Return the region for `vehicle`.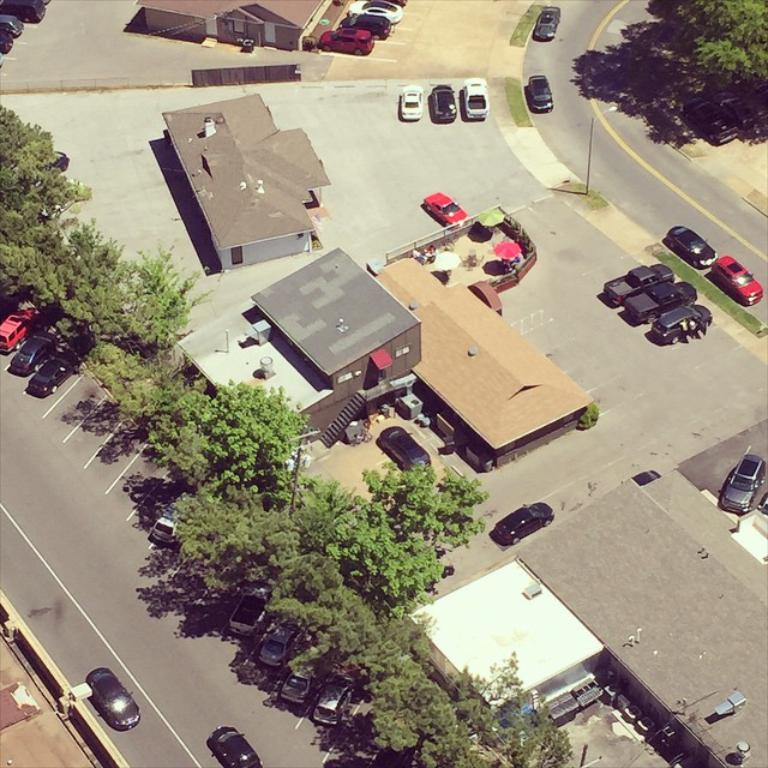
419:186:472:232.
